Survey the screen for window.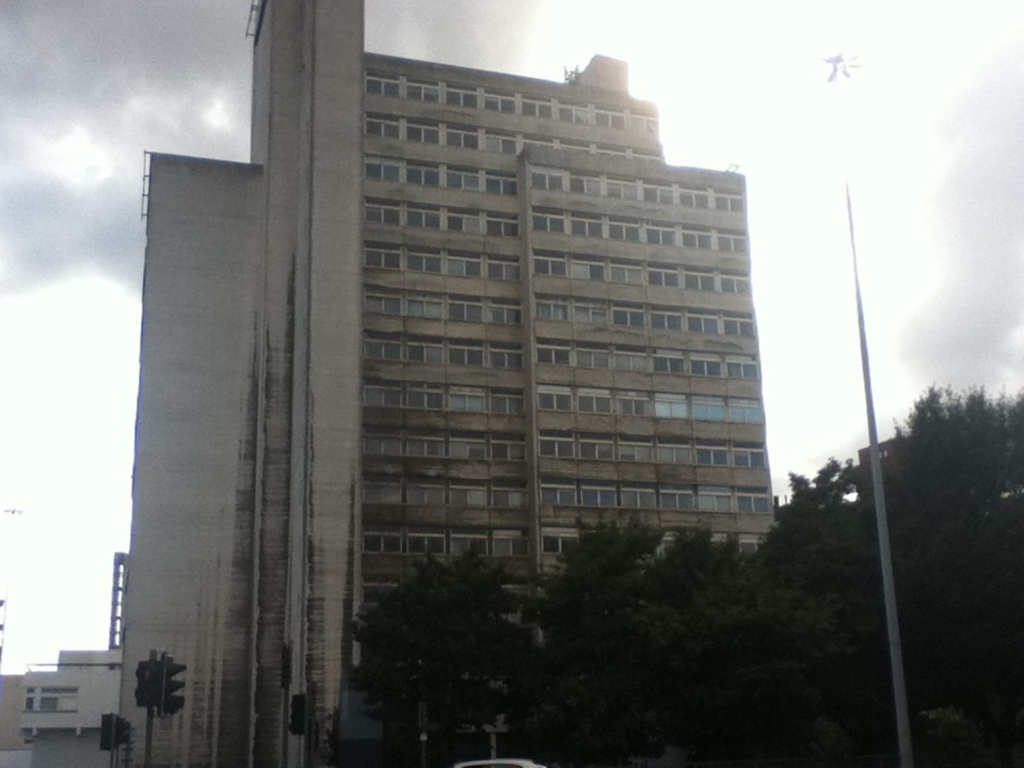
Survey found: (614, 306, 644, 330).
